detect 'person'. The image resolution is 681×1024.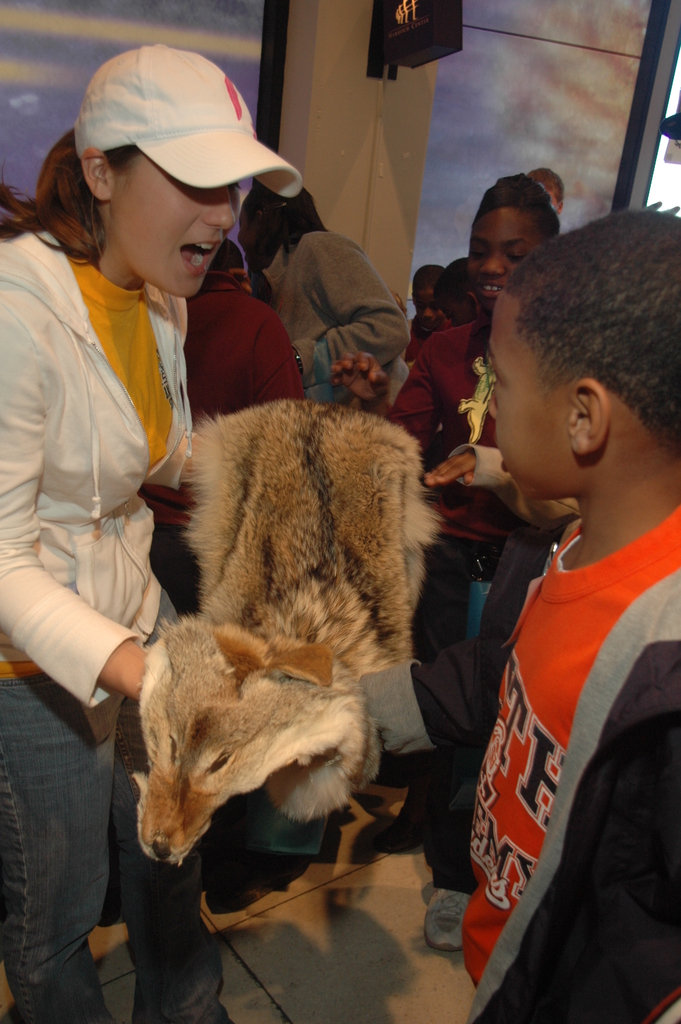
(left=313, top=171, right=591, bottom=939).
